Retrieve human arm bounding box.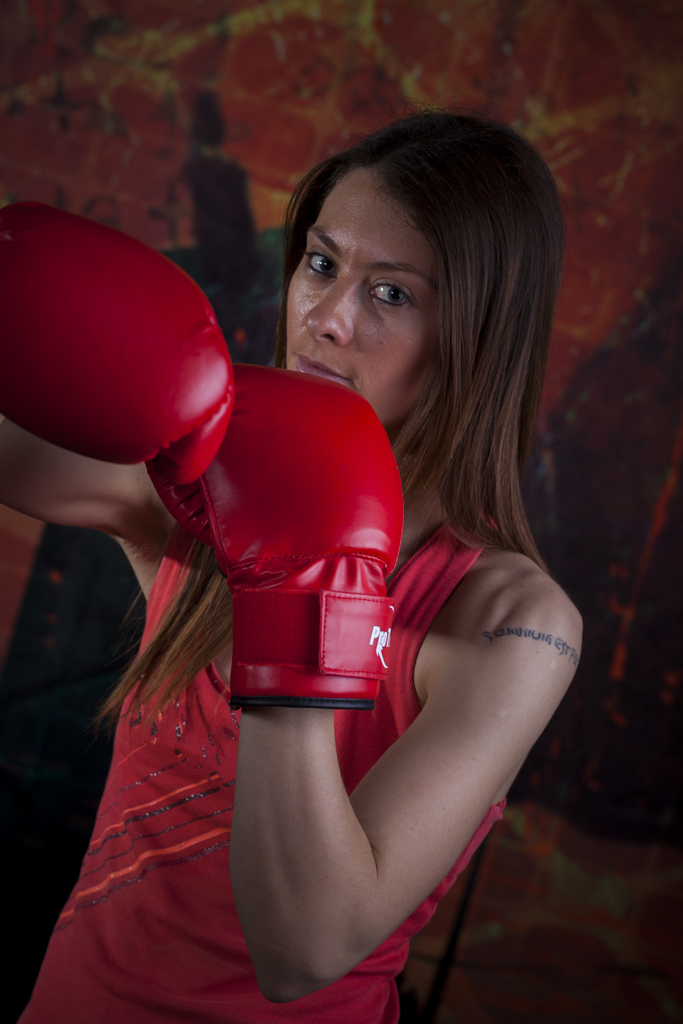
Bounding box: {"left": 0, "top": 201, "right": 238, "bottom": 543}.
